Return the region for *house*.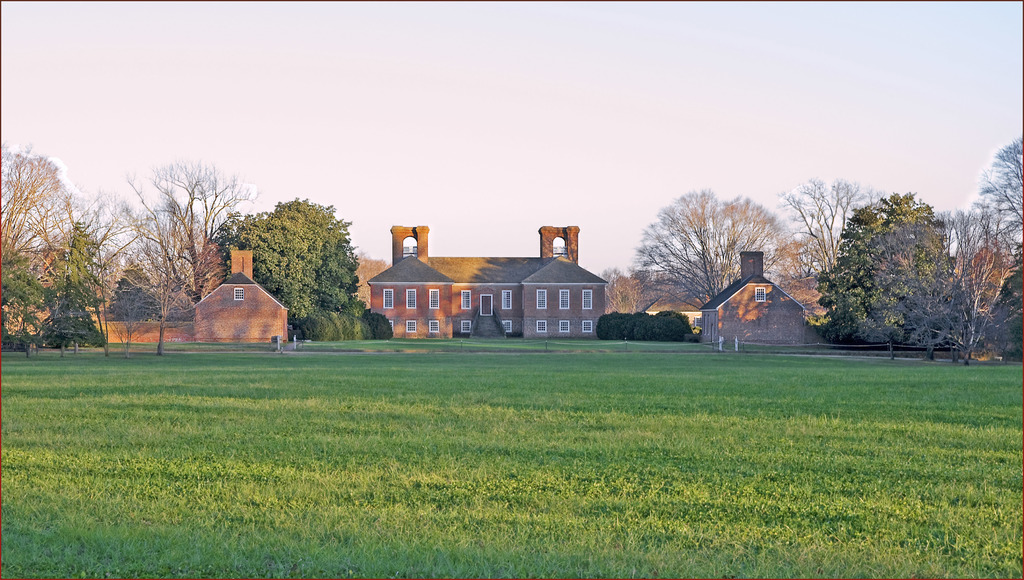
pyautogui.locateOnScreen(102, 248, 290, 342).
